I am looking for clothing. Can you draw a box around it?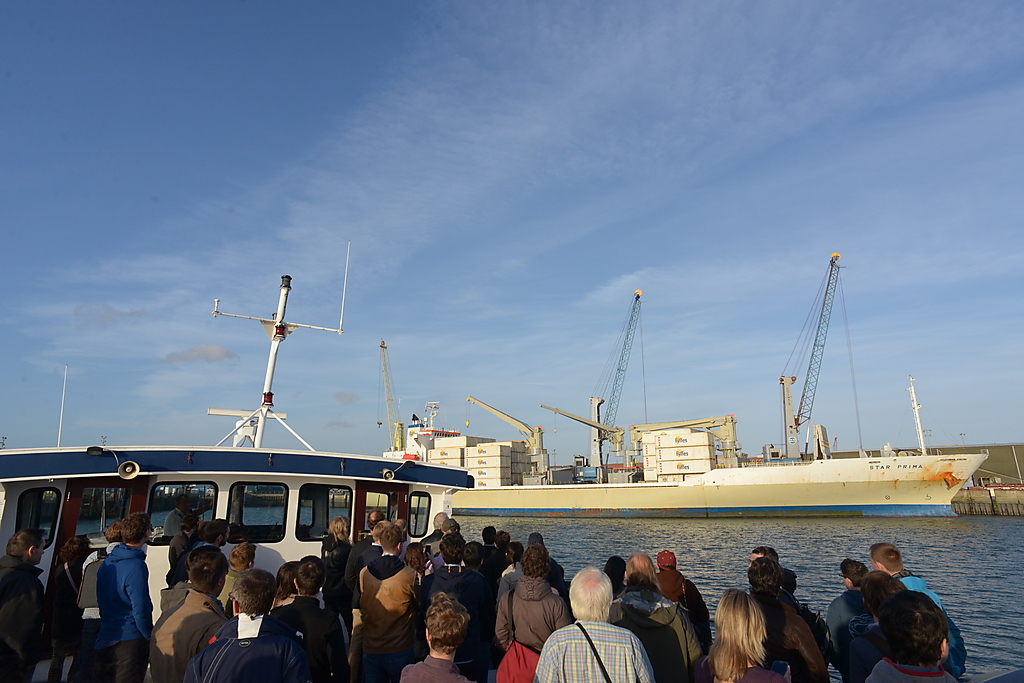
Sure, the bounding box is locate(0, 548, 43, 682).
